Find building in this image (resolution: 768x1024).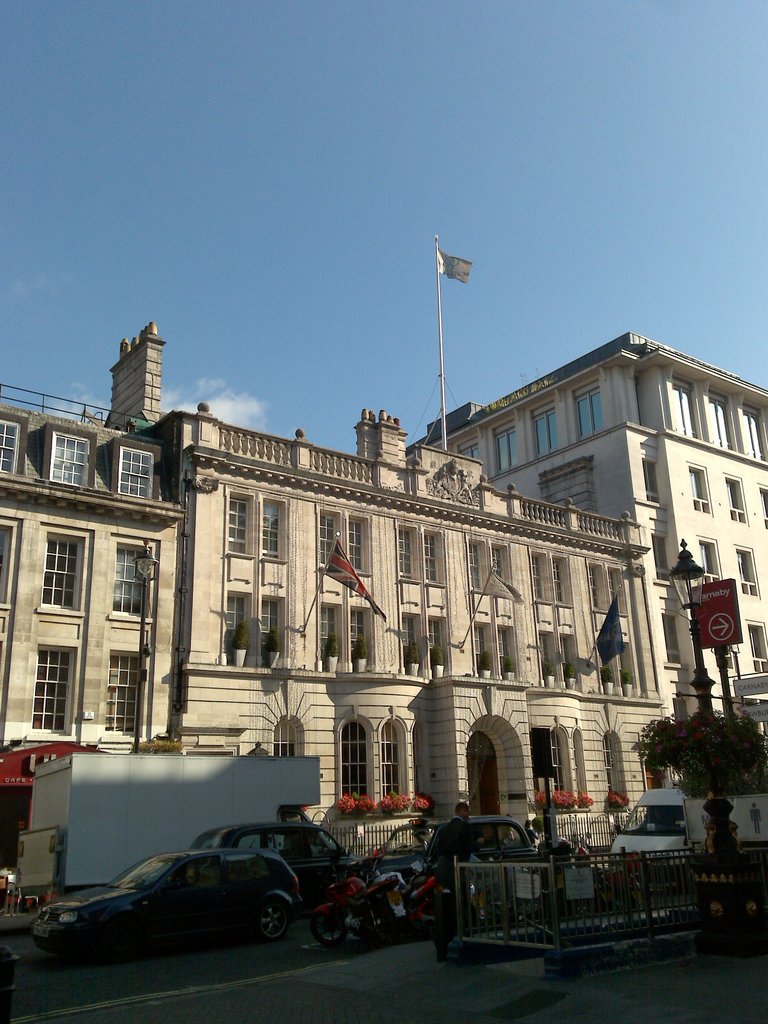
<bbox>0, 235, 660, 865</bbox>.
